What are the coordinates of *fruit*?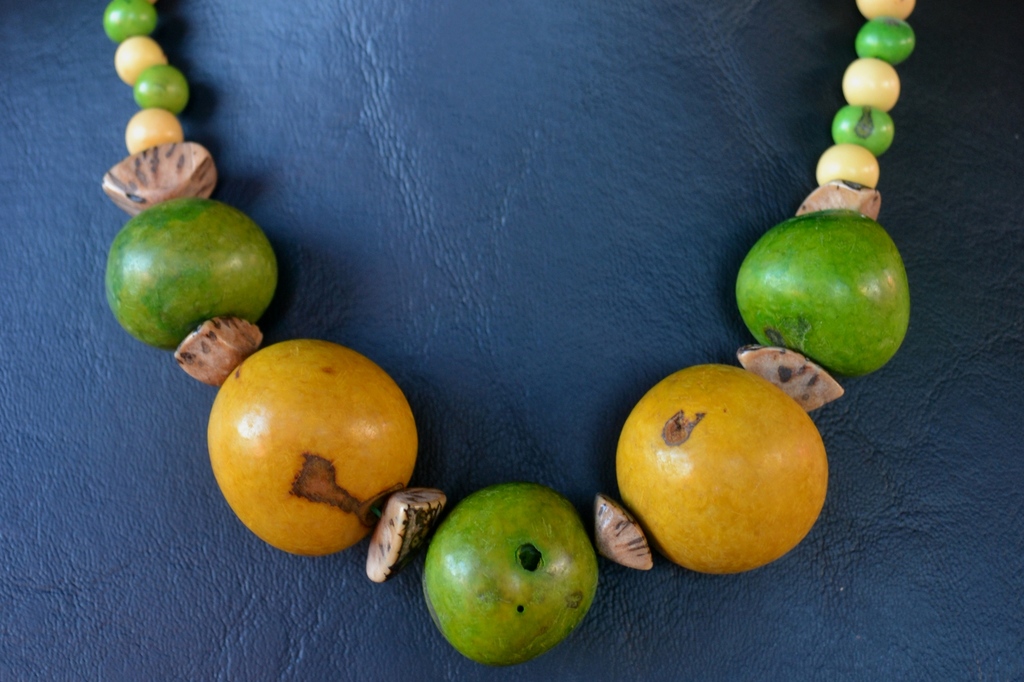
{"left": 194, "top": 335, "right": 439, "bottom": 561}.
